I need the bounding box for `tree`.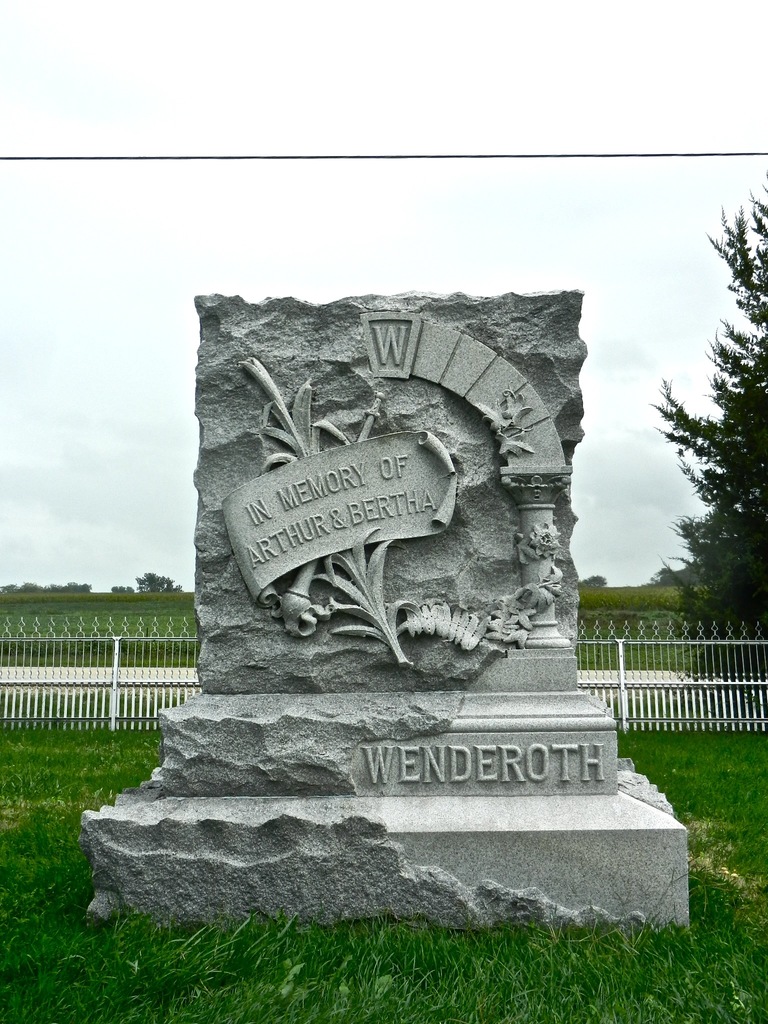
Here it is: box(581, 564, 612, 591).
